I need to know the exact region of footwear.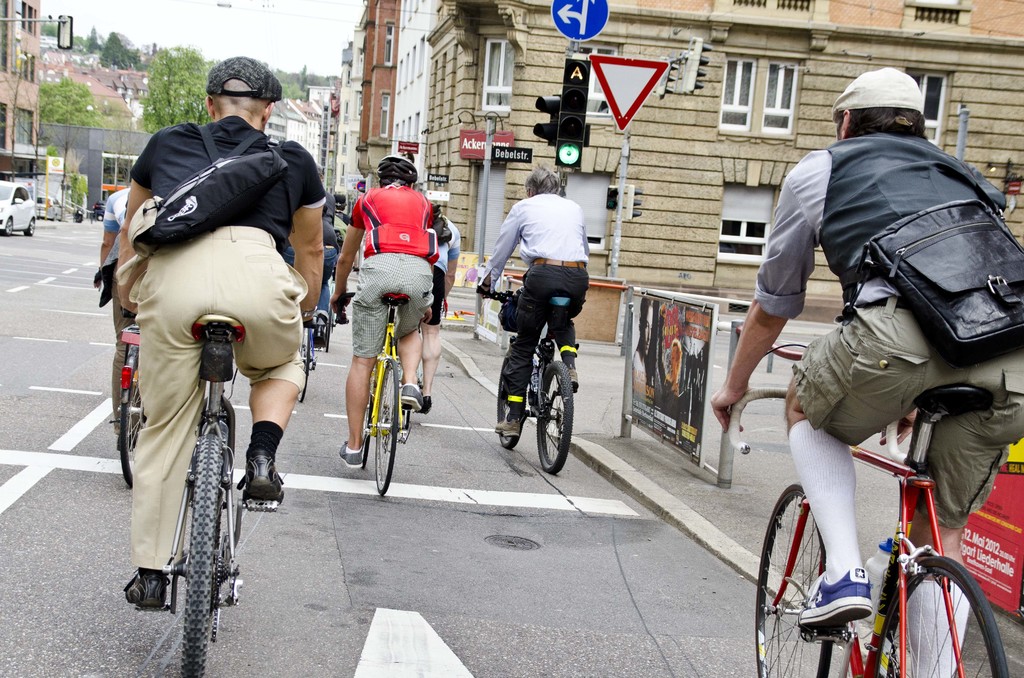
Region: l=794, t=563, r=881, b=629.
